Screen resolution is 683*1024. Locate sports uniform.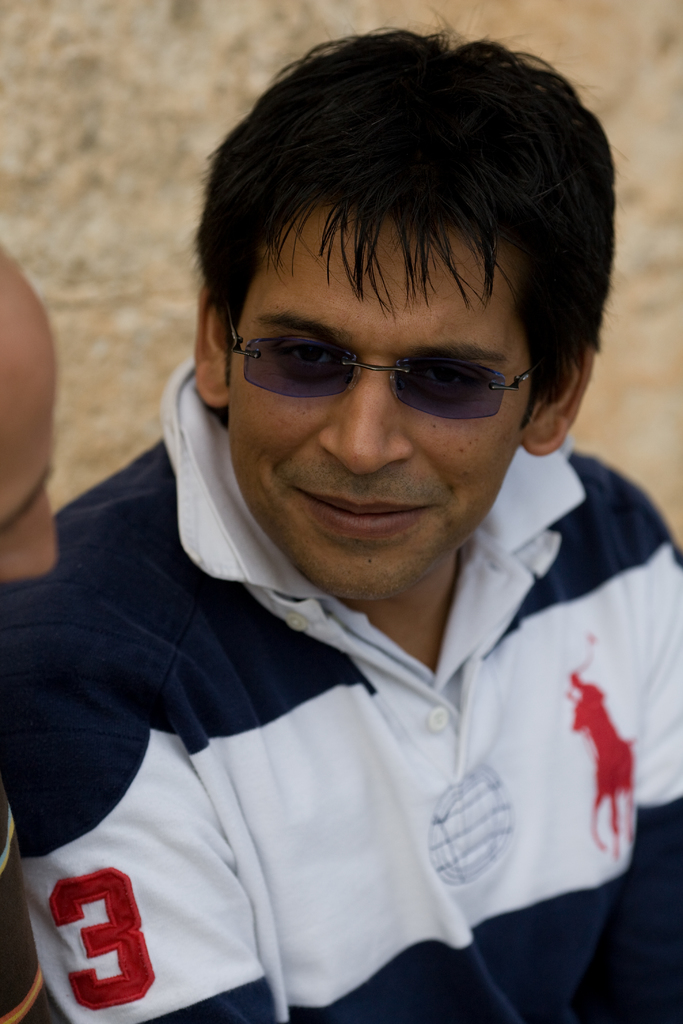
0/353/681/1023.
